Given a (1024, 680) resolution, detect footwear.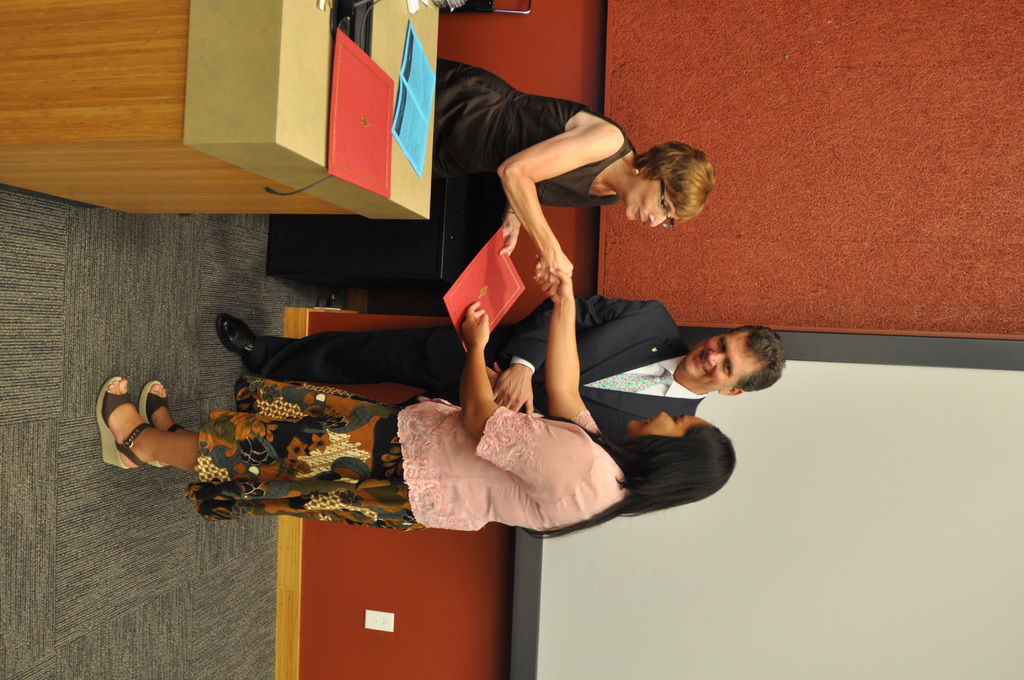
137 376 181 469.
